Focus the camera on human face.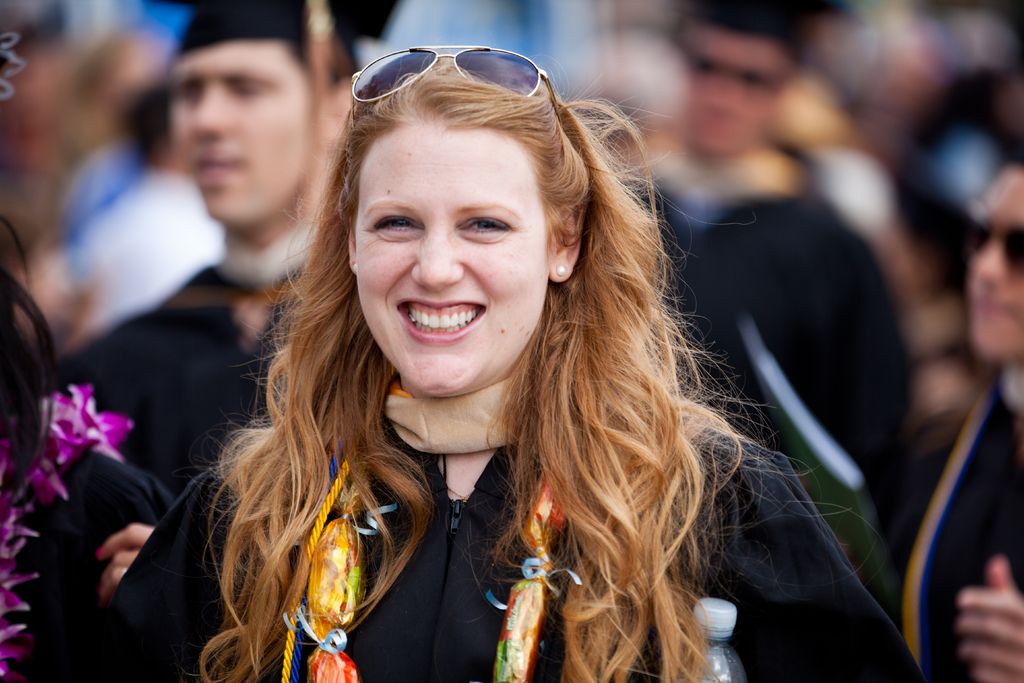
Focus region: [x1=673, y1=27, x2=790, y2=154].
